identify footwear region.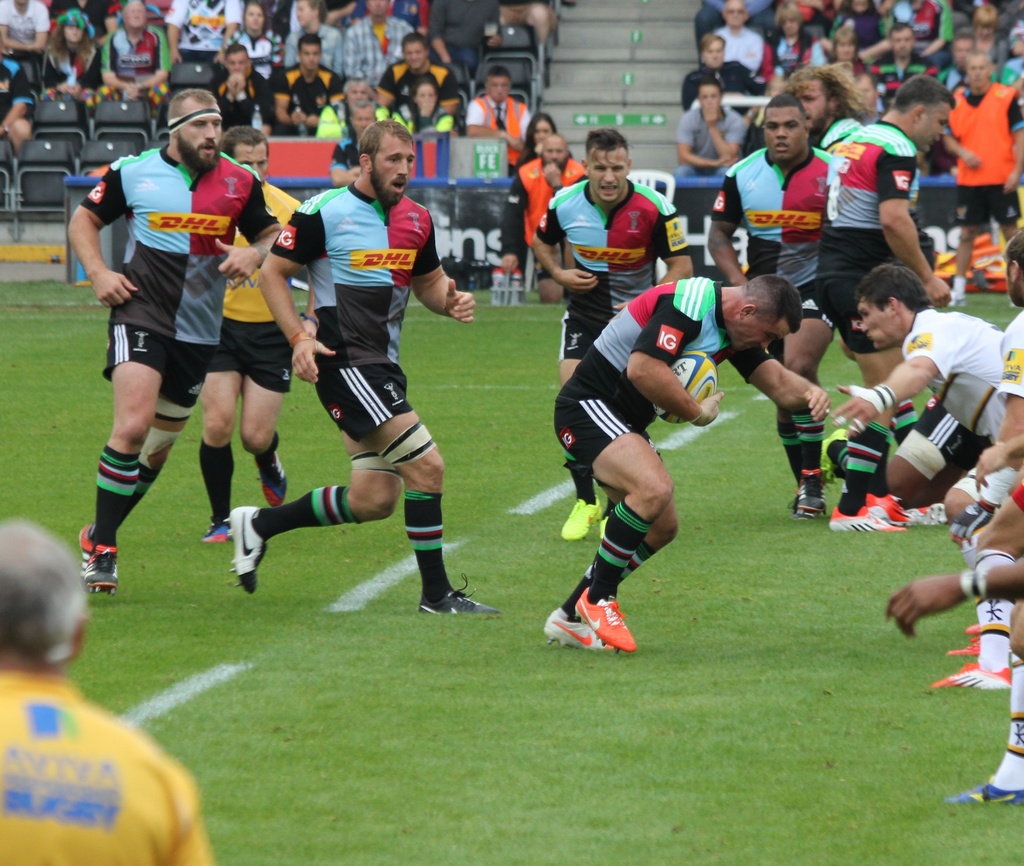
Region: detection(574, 591, 635, 656).
